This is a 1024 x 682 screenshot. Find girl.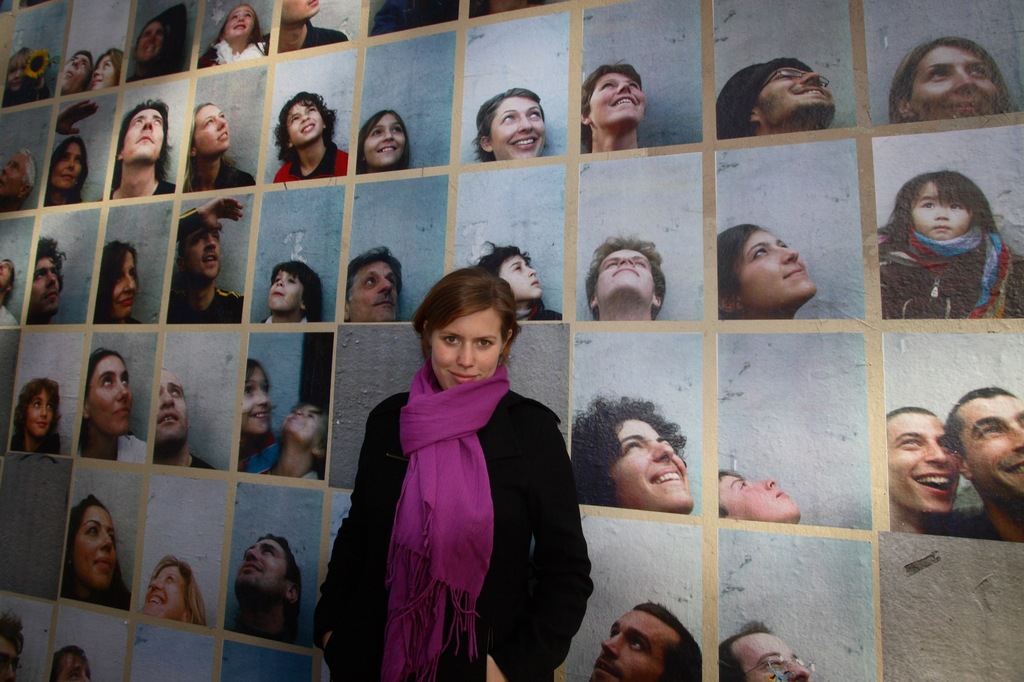
Bounding box: 97, 250, 142, 321.
